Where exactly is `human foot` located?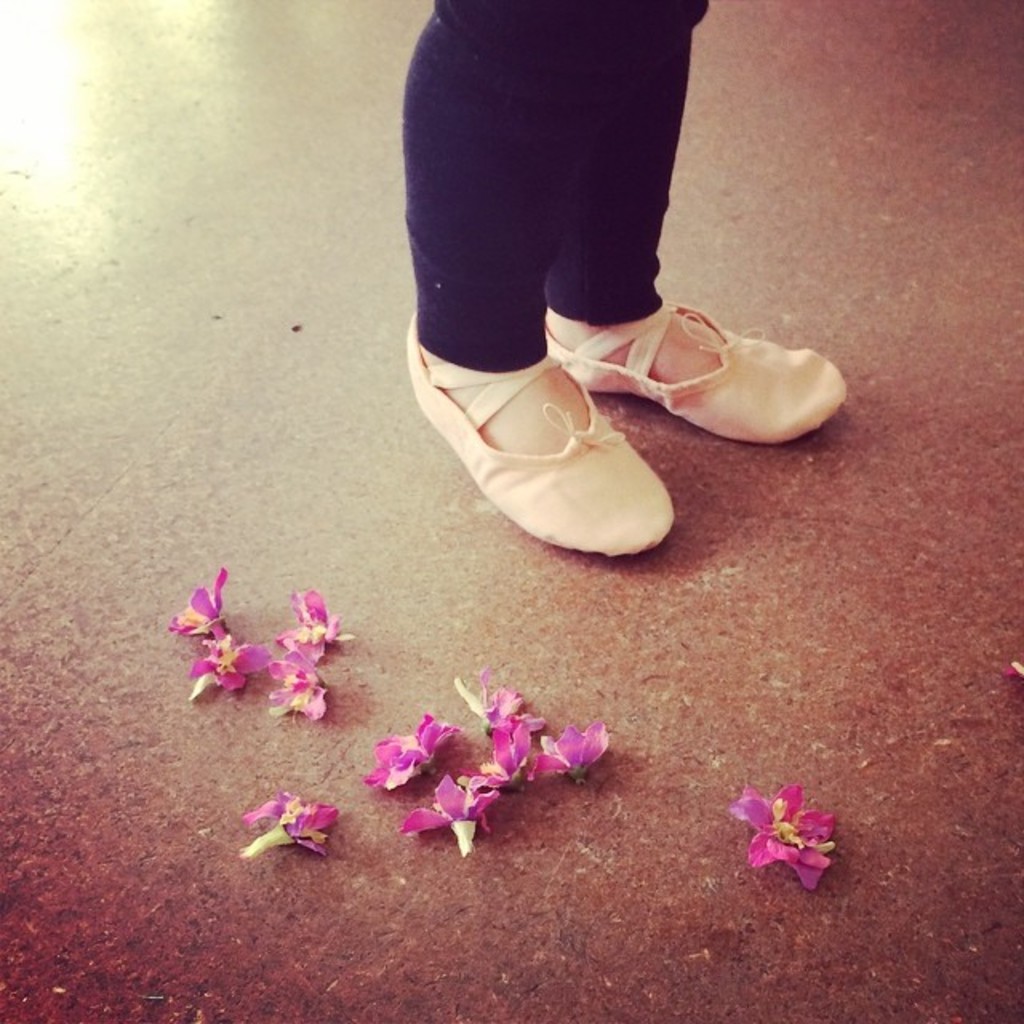
Its bounding box is box=[418, 352, 587, 456].
